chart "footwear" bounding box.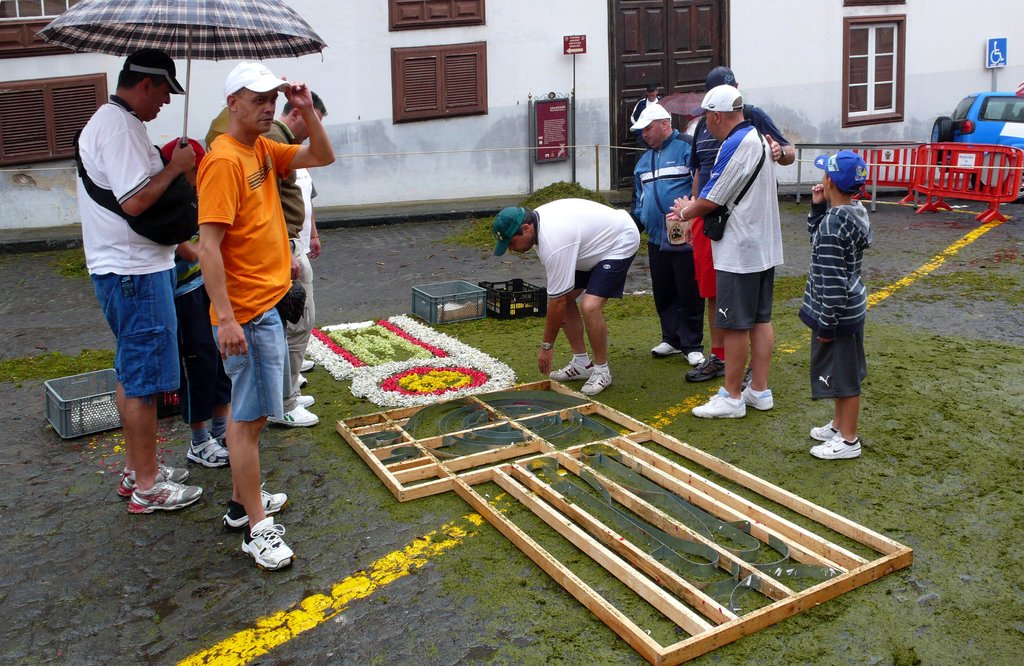
Charted: (578,362,617,397).
